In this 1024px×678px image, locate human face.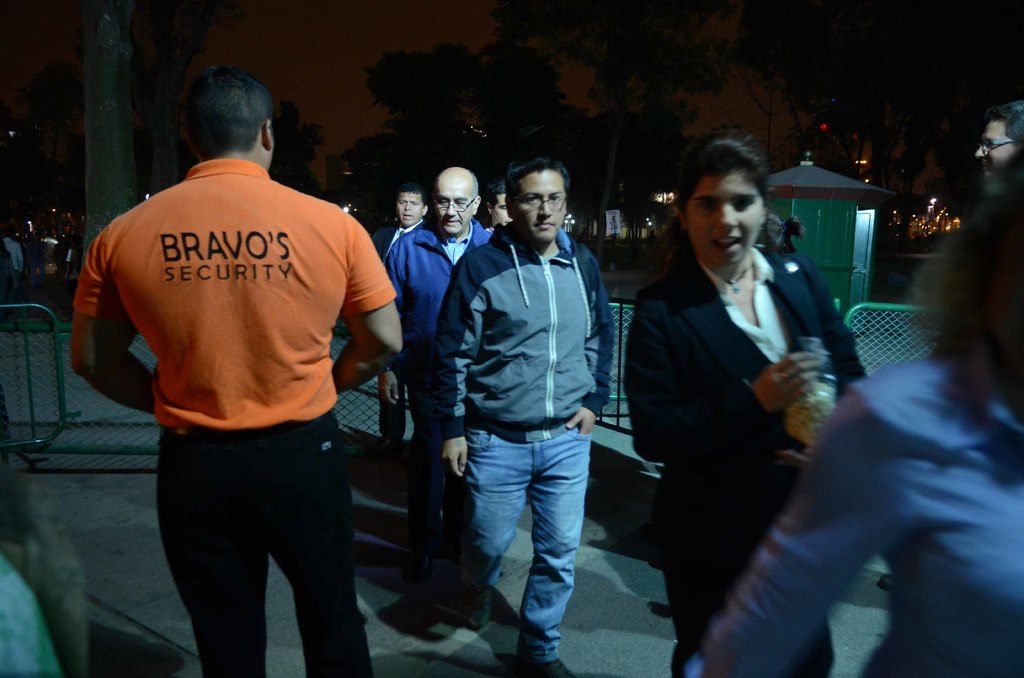
Bounding box: (x1=395, y1=190, x2=424, y2=223).
